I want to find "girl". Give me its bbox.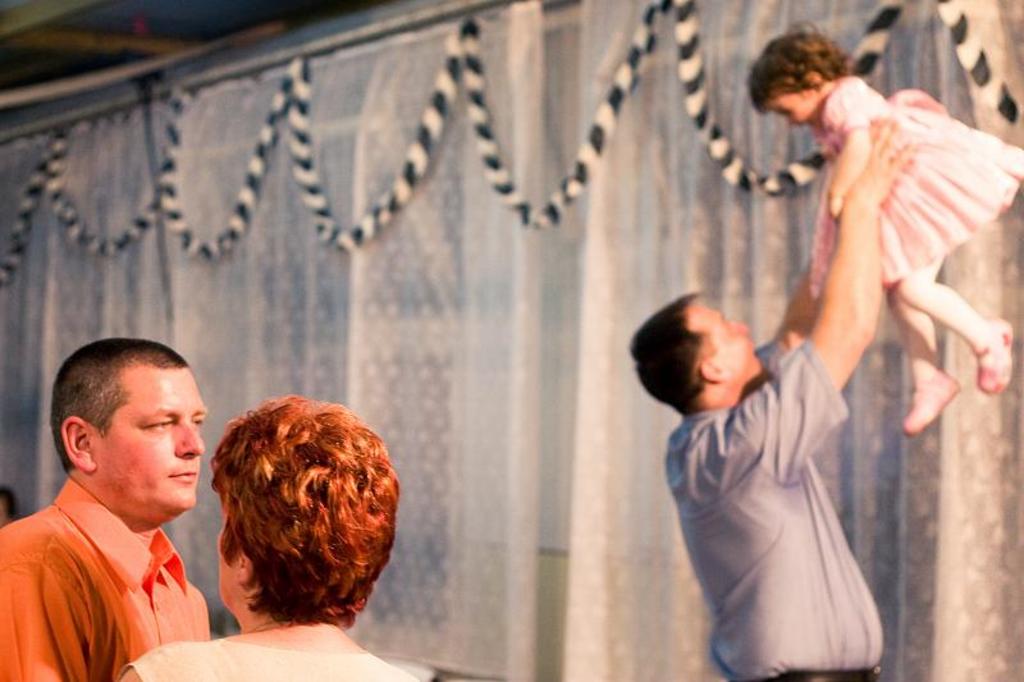
[744, 18, 1023, 441].
